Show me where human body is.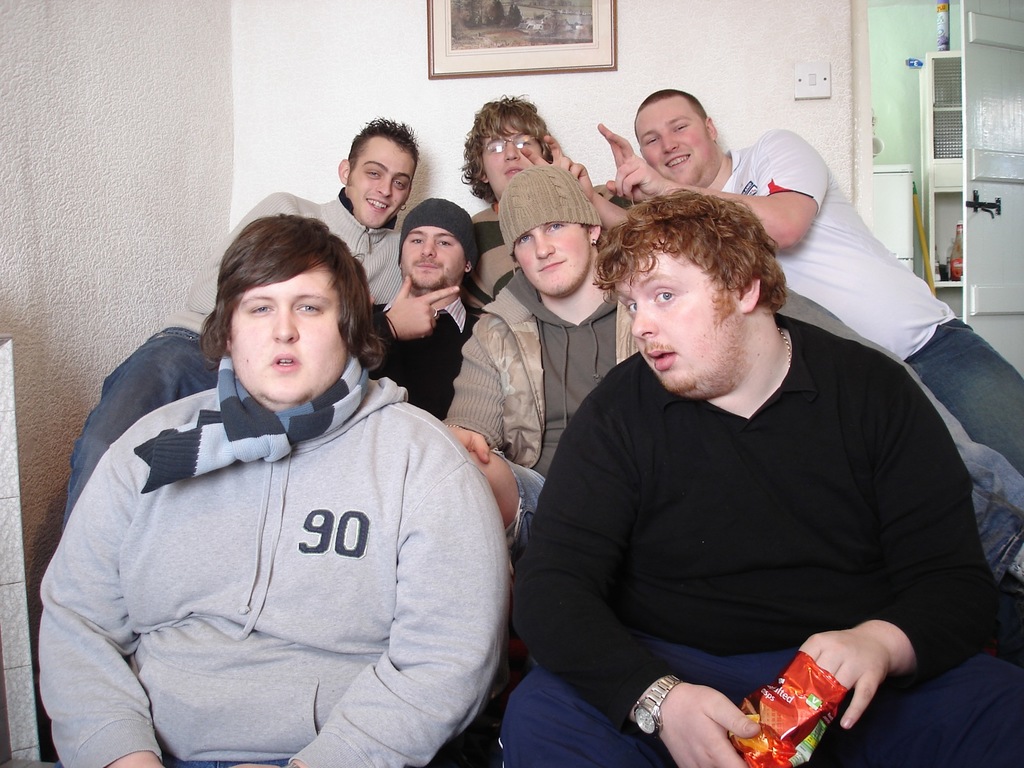
human body is at [495, 323, 1023, 767].
